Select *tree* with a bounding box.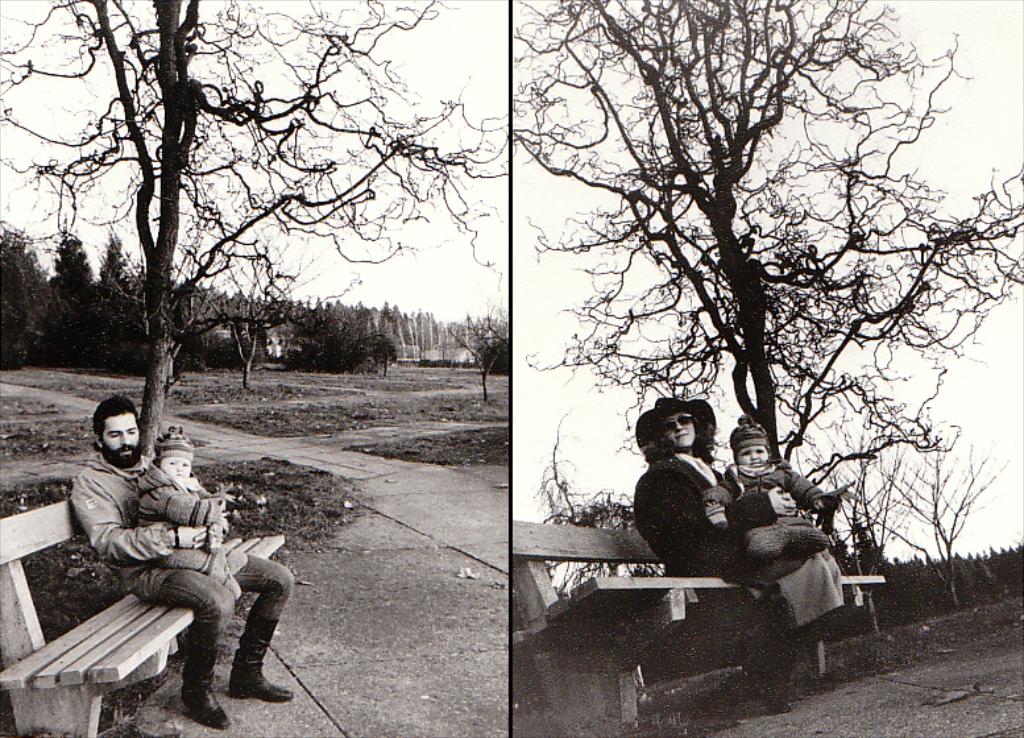
detection(509, 0, 1023, 492).
